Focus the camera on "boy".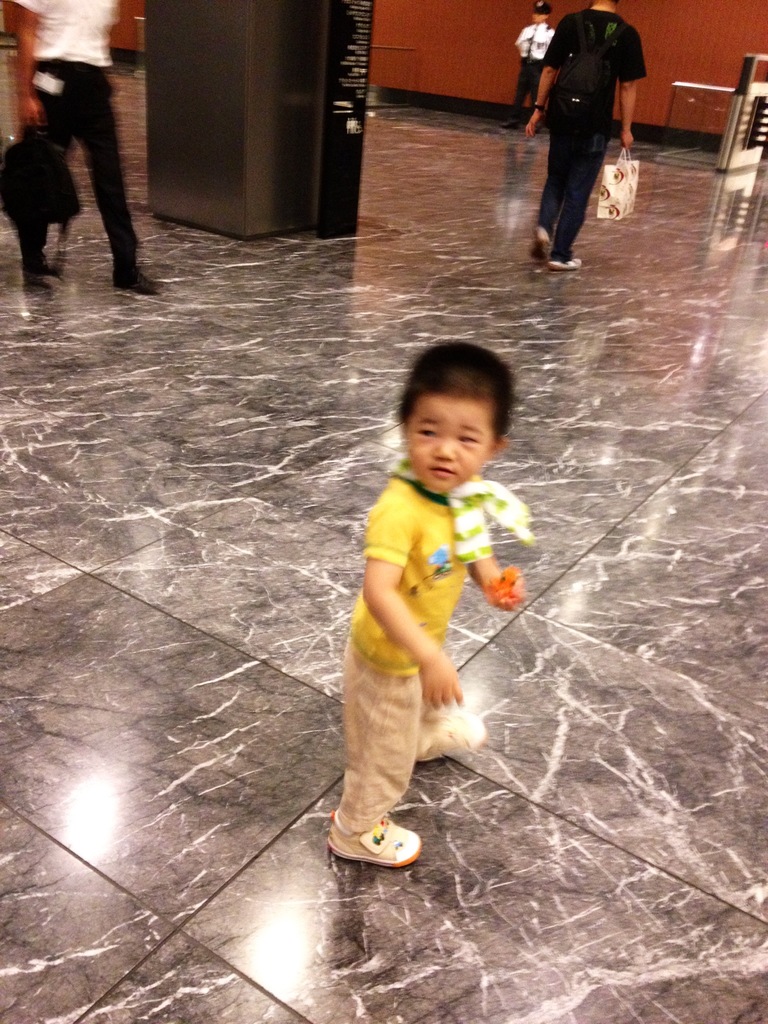
Focus region: [x1=323, y1=337, x2=536, y2=870].
